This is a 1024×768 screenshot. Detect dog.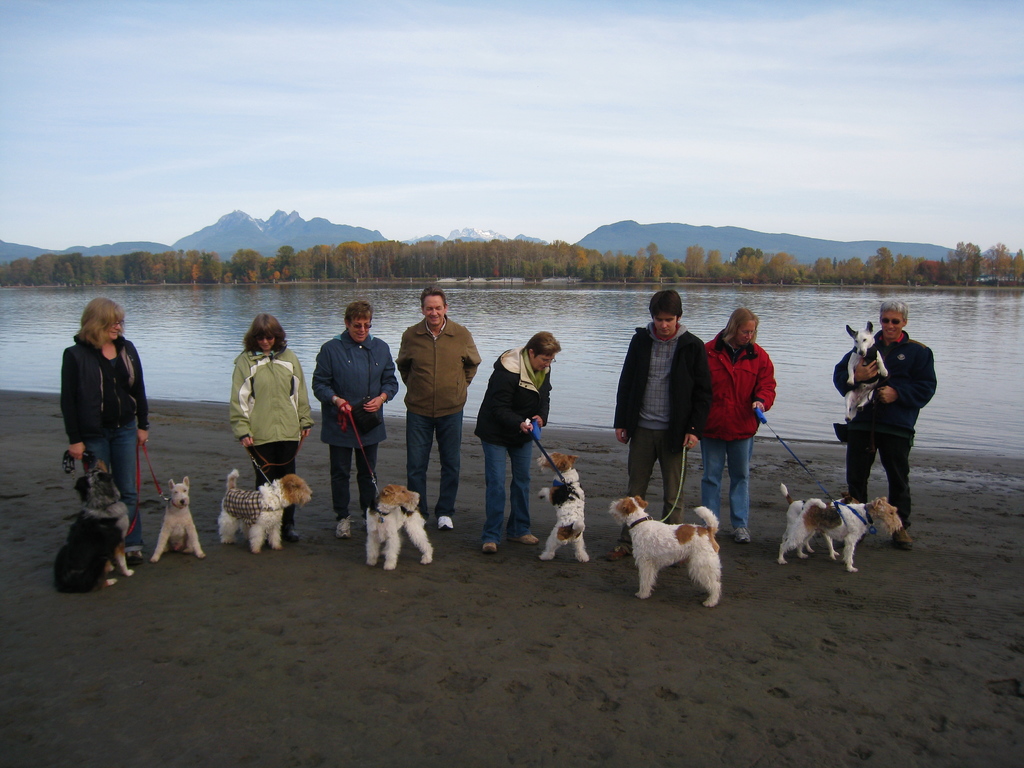
218,467,311,552.
